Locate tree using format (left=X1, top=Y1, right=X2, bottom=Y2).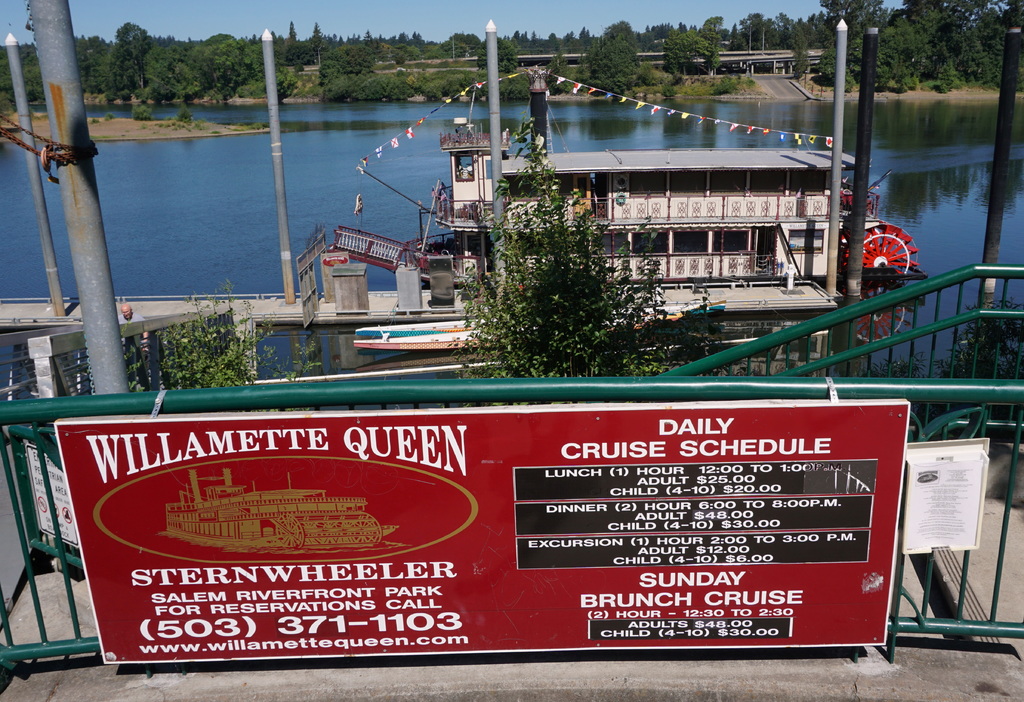
(left=448, top=122, right=684, bottom=371).
